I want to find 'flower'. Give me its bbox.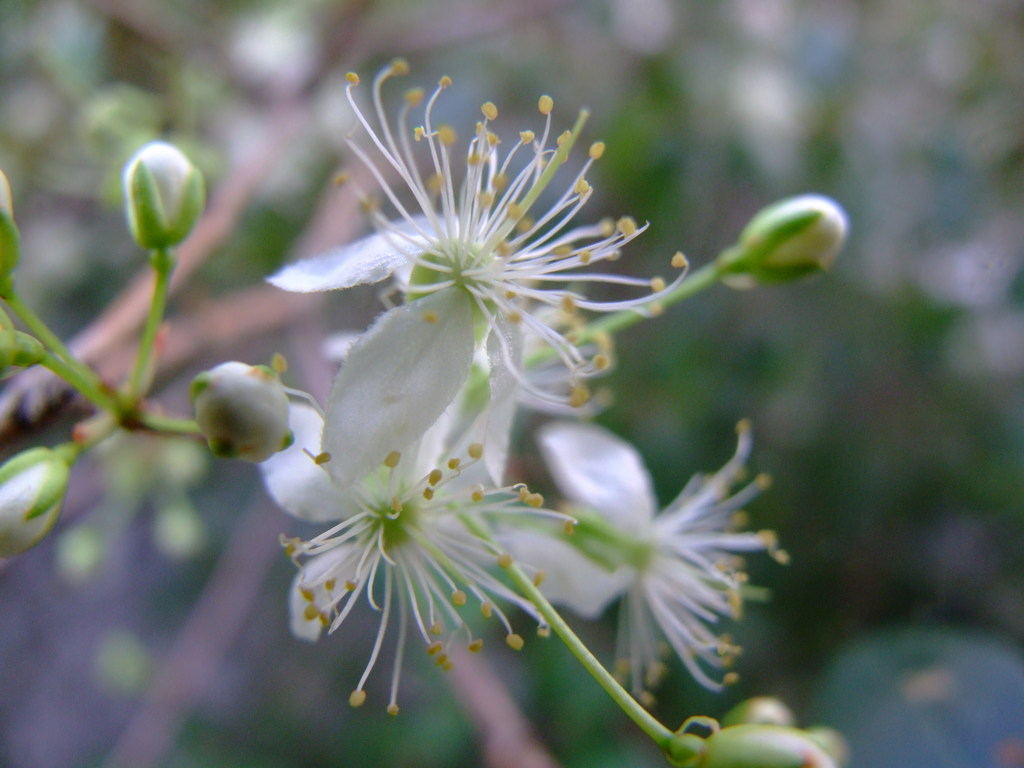
(left=296, top=63, right=646, bottom=445).
